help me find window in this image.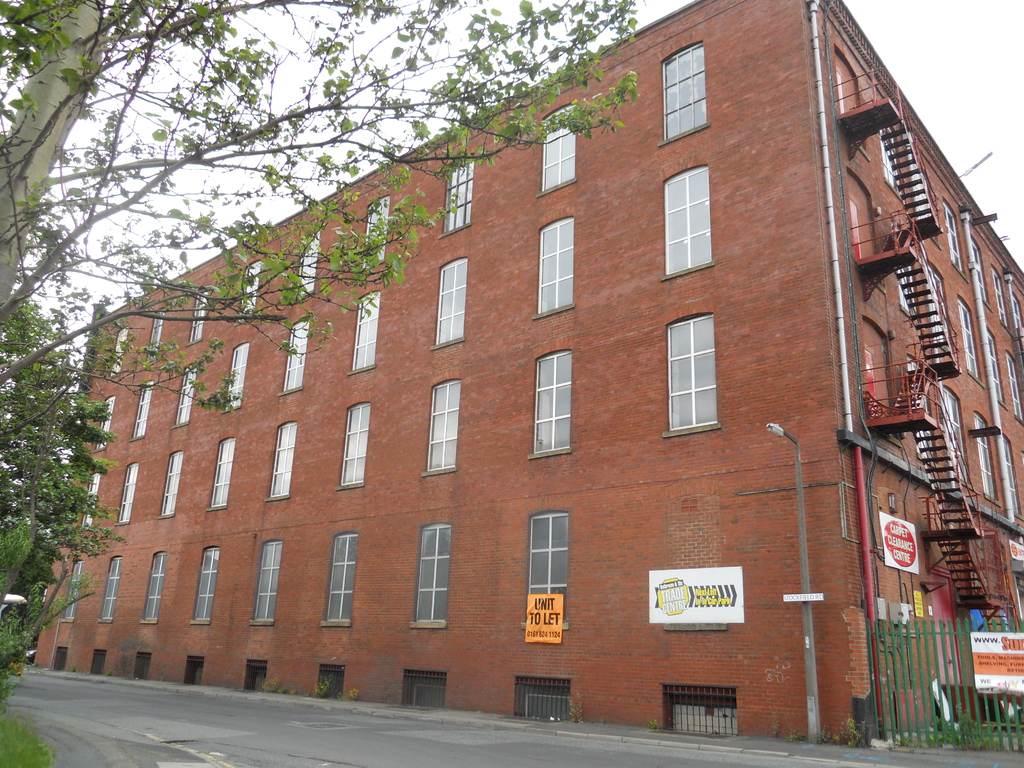
Found it: (356,201,387,267).
